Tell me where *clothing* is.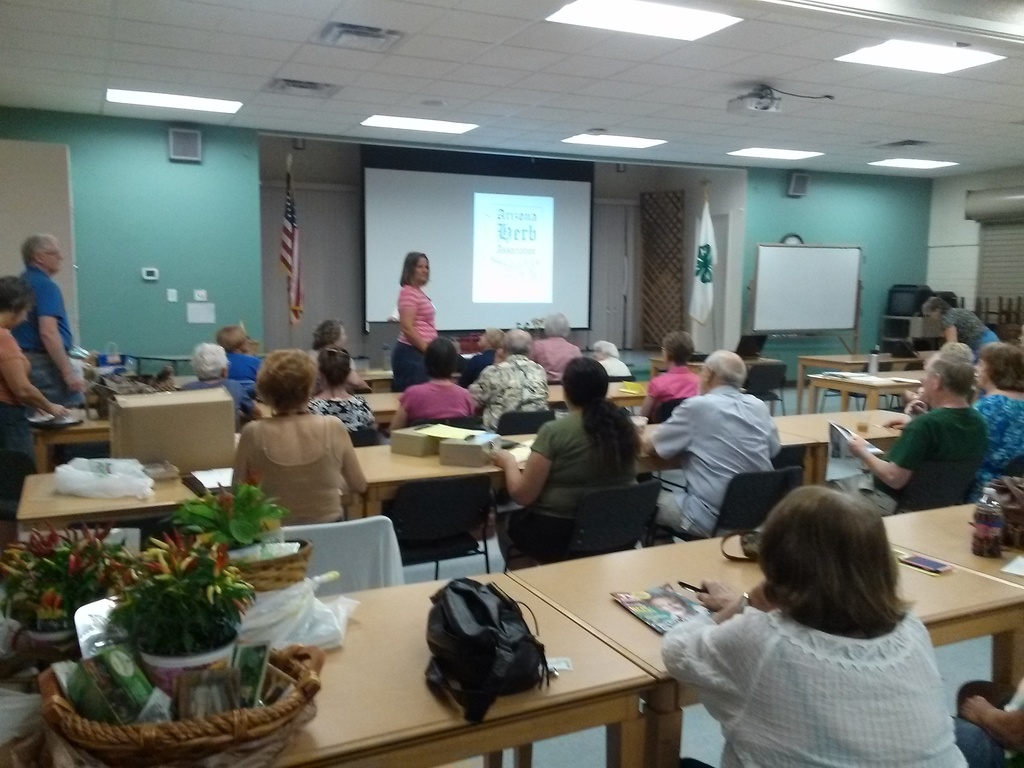
*clothing* is at <bbox>653, 563, 973, 760</bbox>.
